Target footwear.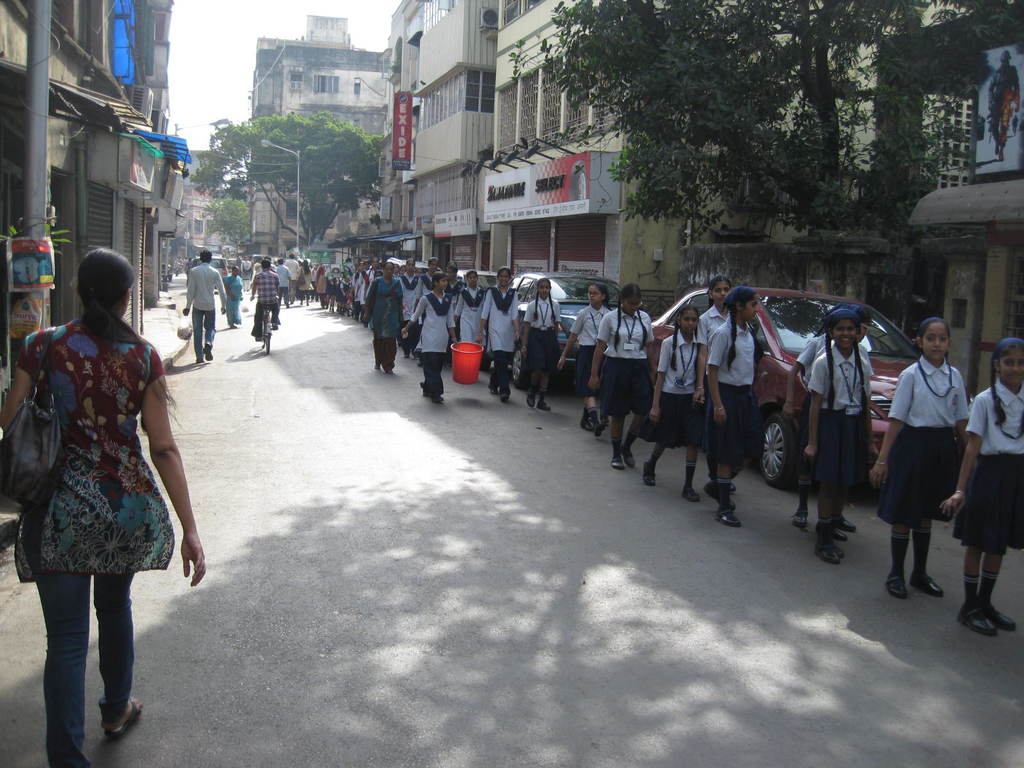
Target region: 835, 529, 845, 541.
